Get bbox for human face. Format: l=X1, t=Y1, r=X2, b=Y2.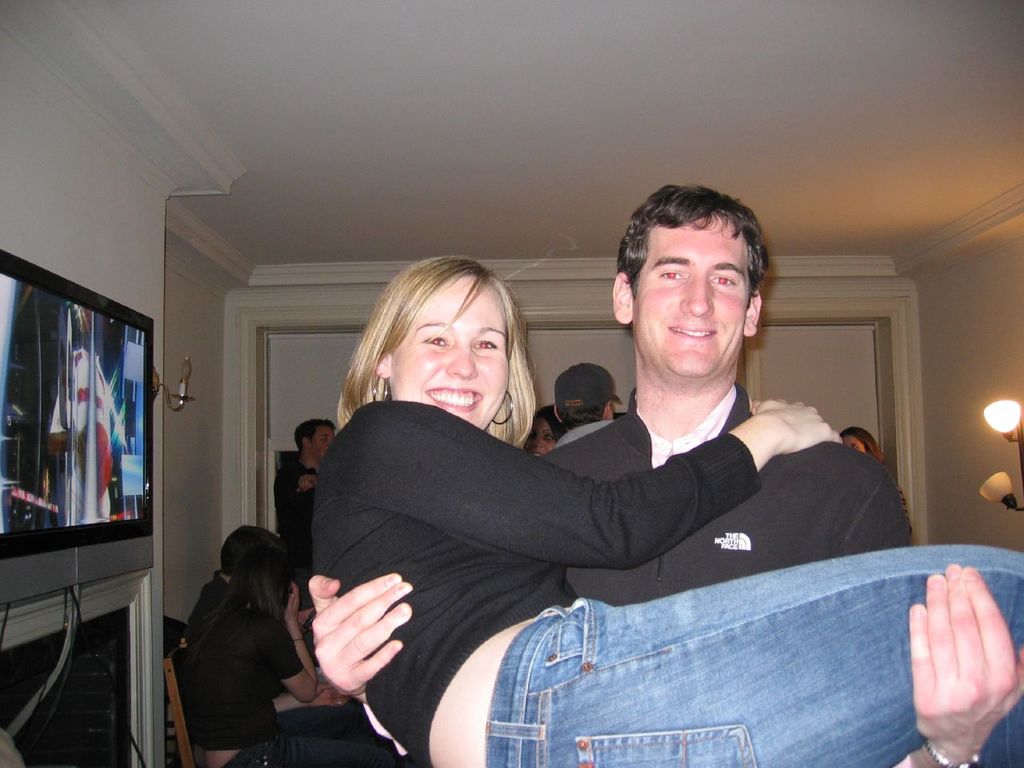
l=842, t=440, r=863, b=454.
